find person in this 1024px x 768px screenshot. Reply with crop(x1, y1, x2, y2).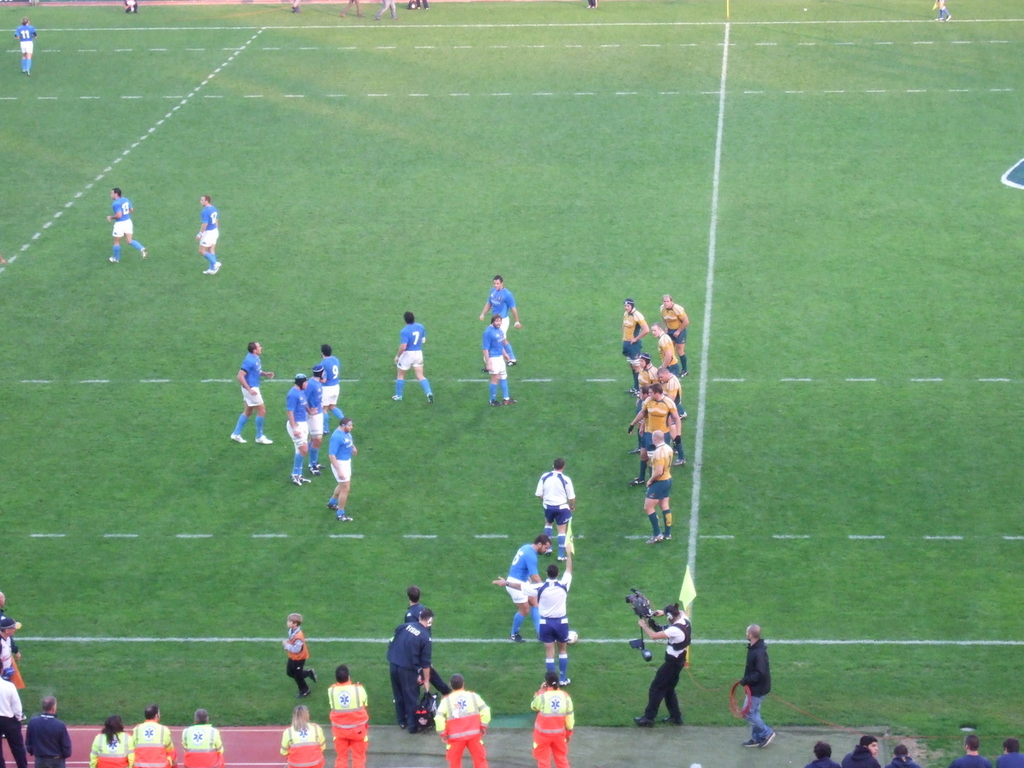
crop(285, 375, 317, 481).
